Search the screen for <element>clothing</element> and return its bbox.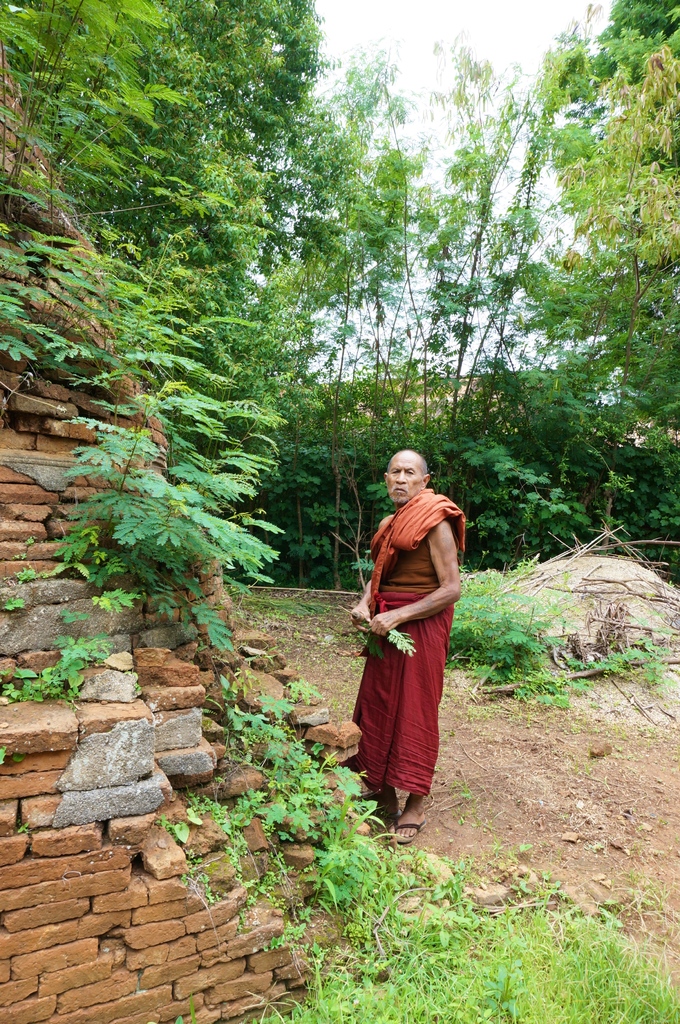
Found: box=[349, 500, 467, 800].
